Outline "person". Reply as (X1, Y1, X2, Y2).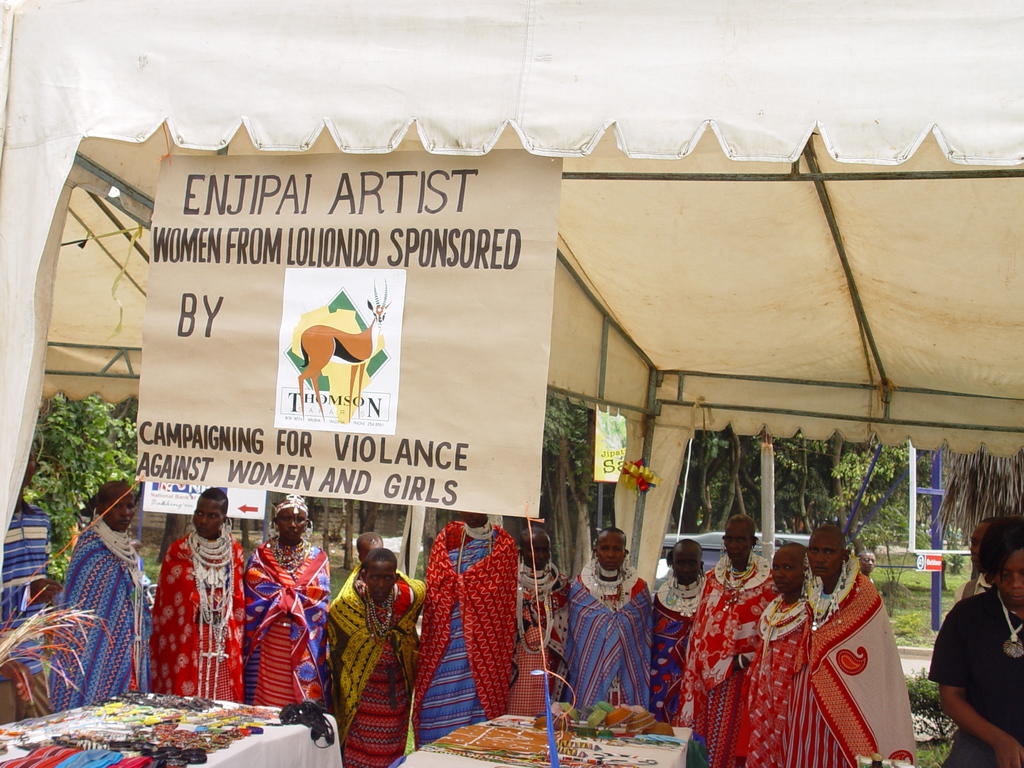
(238, 505, 335, 707).
